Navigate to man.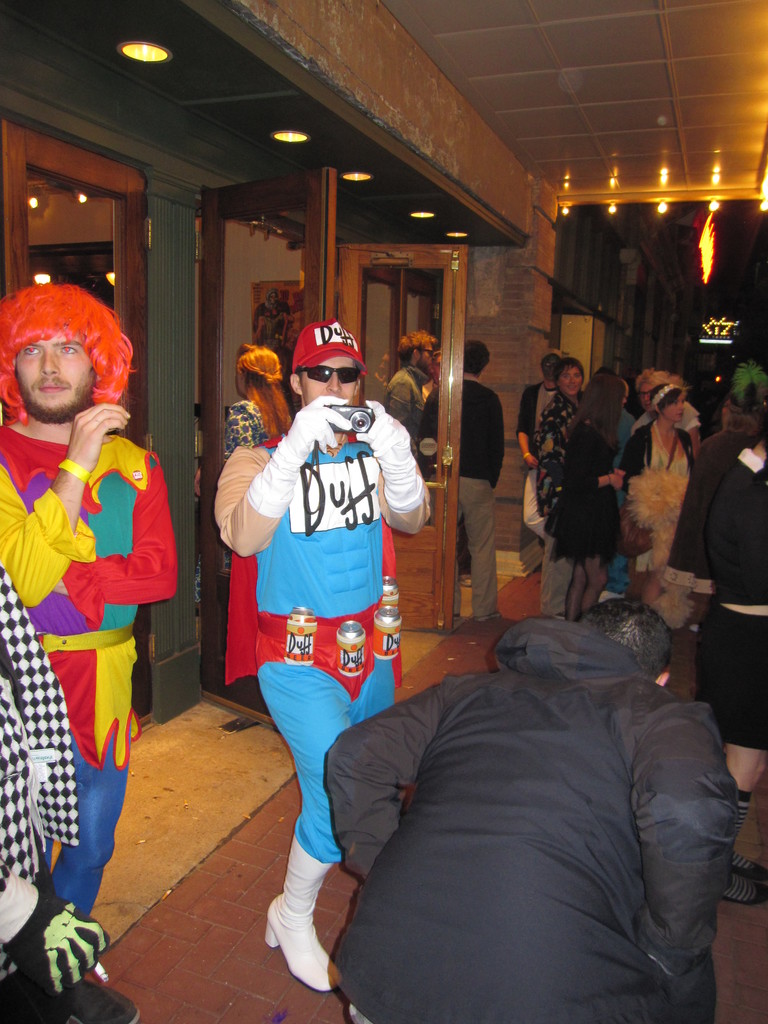
Navigation target: (x1=376, y1=321, x2=441, y2=479).
